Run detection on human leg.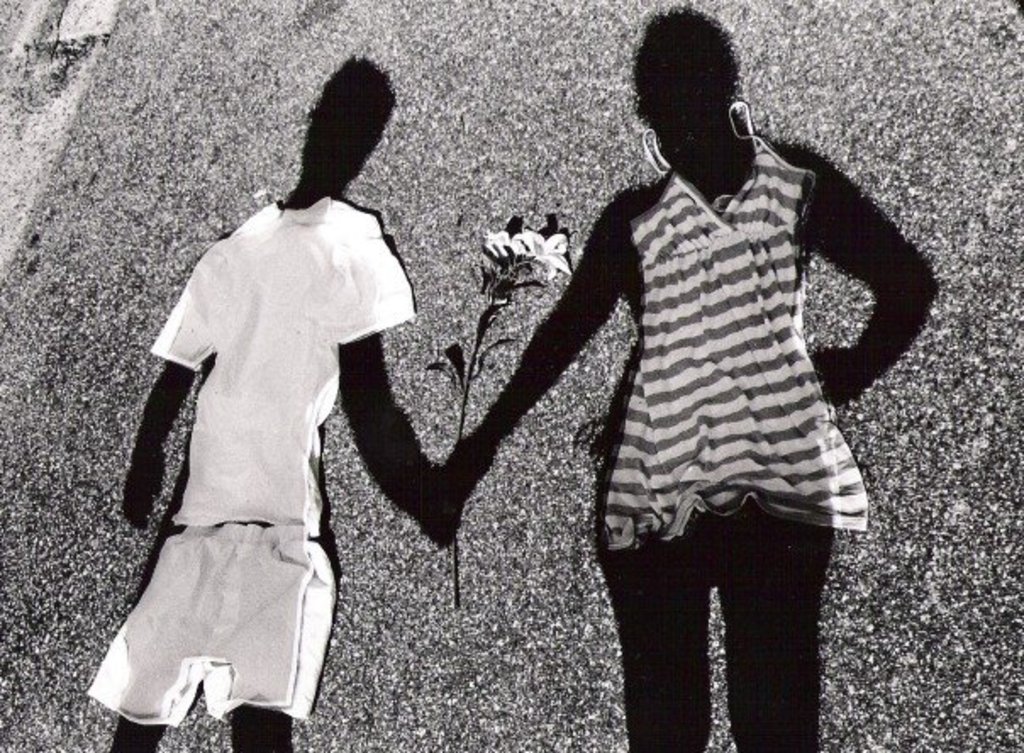
Result: 107, 541, 207, 751.
